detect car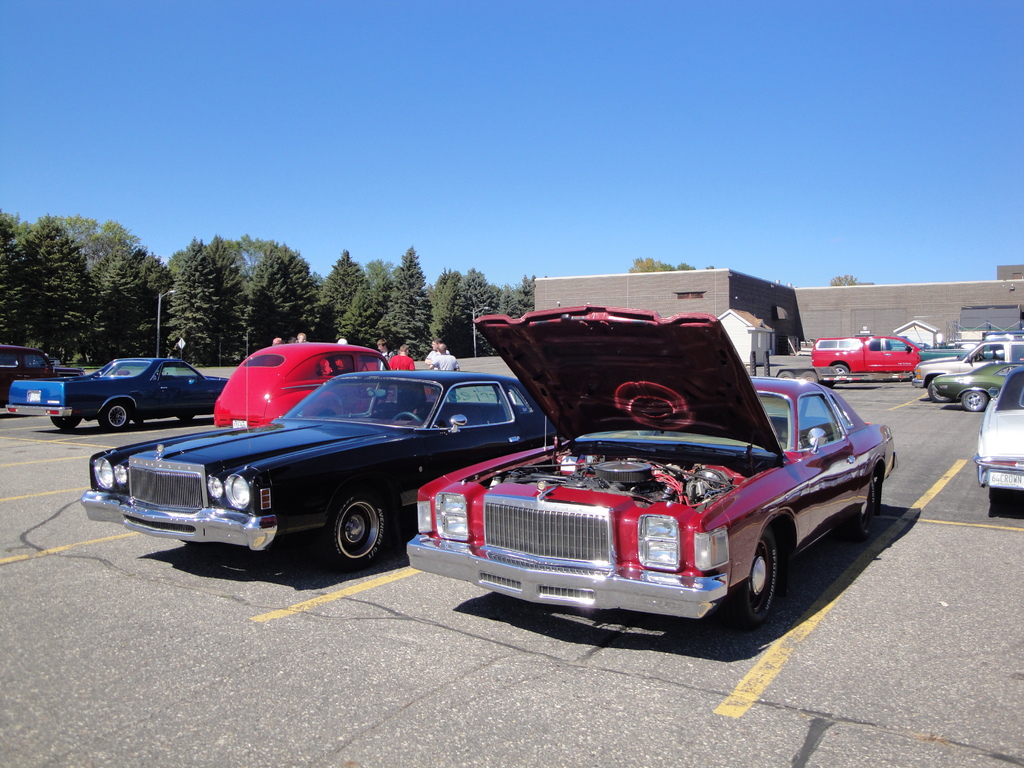
pyautogui.locateOnScreen(923, 362, 1023, 415)
